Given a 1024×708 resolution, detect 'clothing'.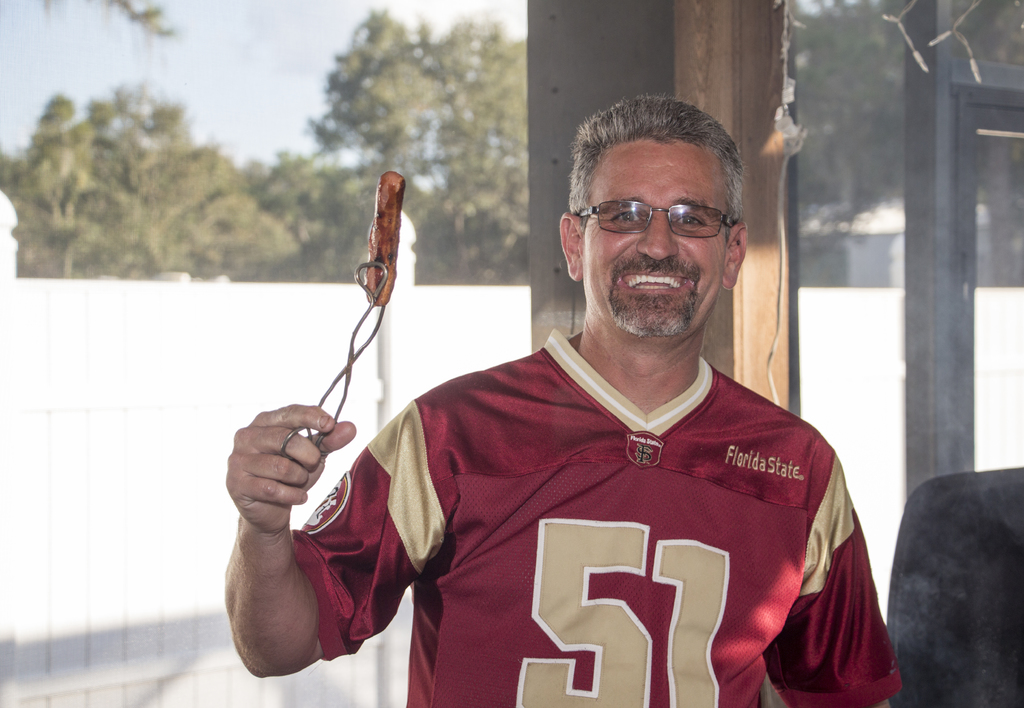
Rect(293, 234, 889, 694).
